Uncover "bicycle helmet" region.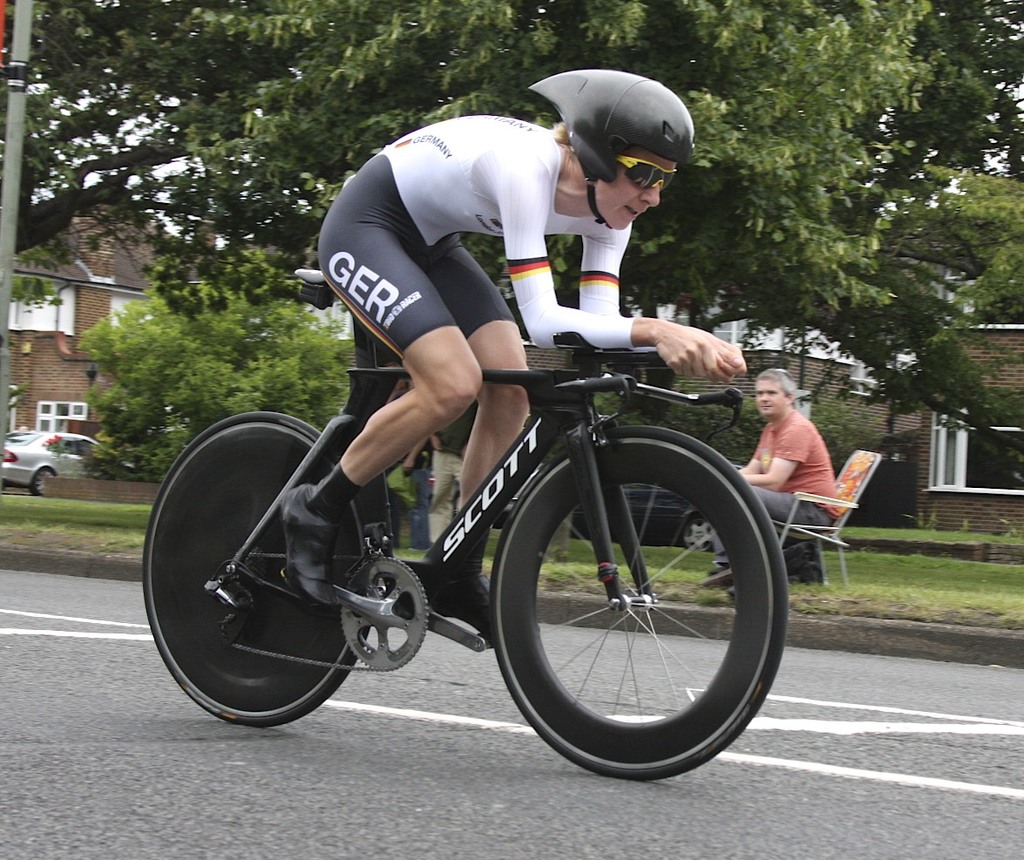
Uncovered: [x1=529, y1=71, x2=701, y2=228].
